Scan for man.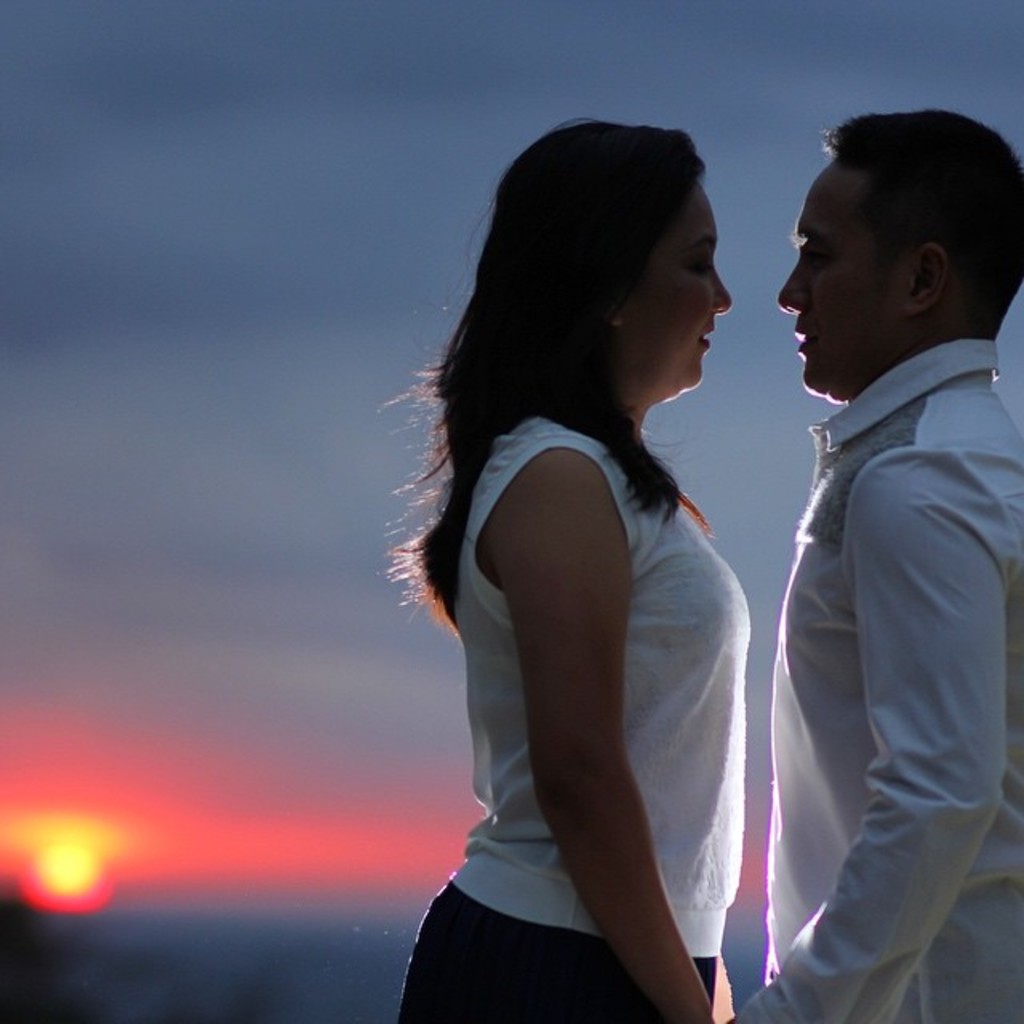
Scan result: [728, 99, 1022, 1022].
